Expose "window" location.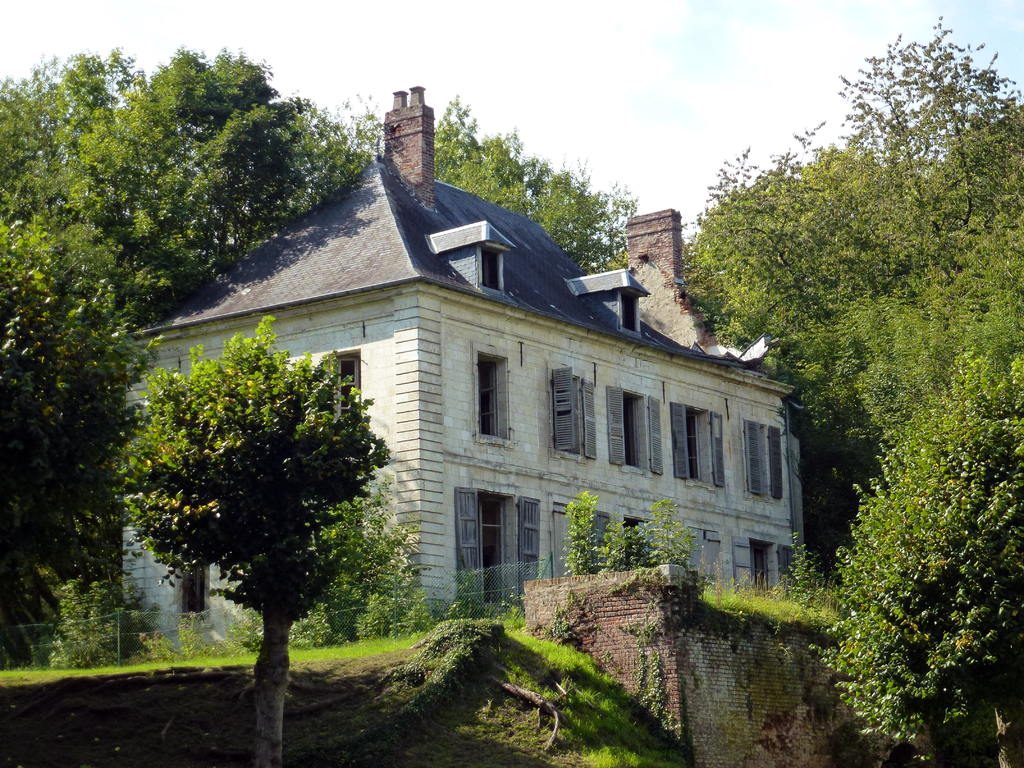
Exposed at box=[620, 294, 639, 335].
